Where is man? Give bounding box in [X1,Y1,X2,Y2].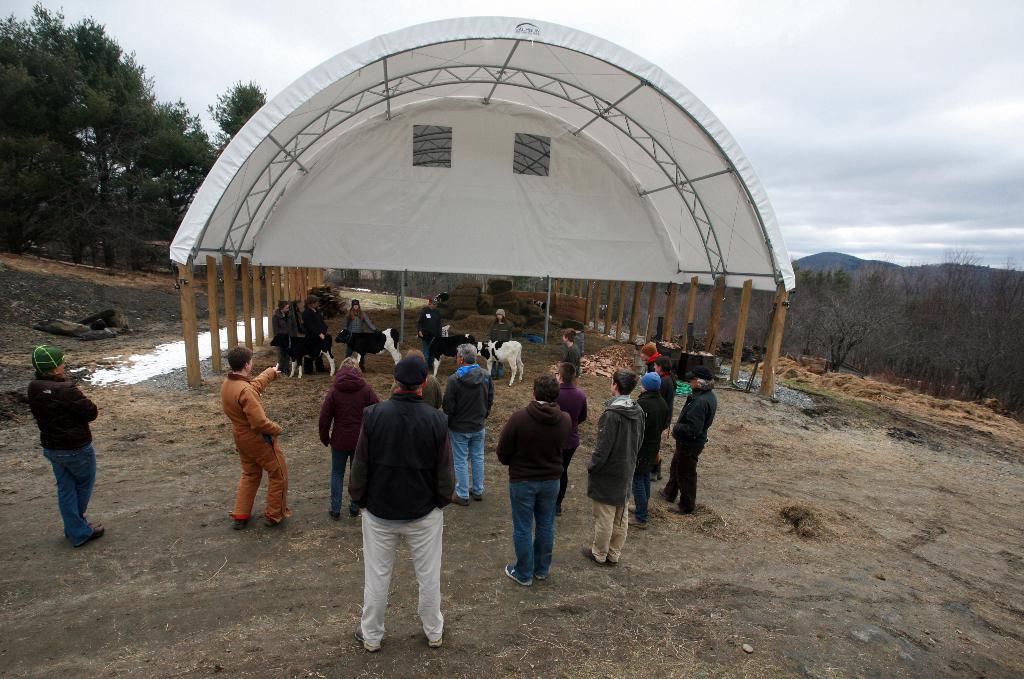
[338,347,463,661].
